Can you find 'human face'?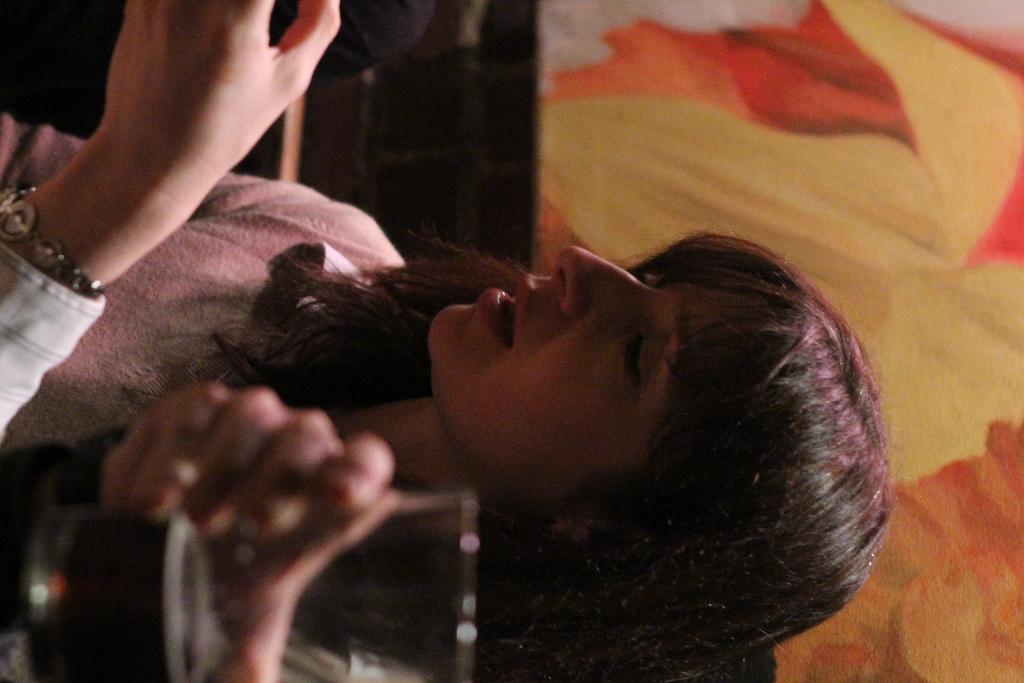
Yes, bounding box: [x1=421, y1=215, x2=743, y2=511].
